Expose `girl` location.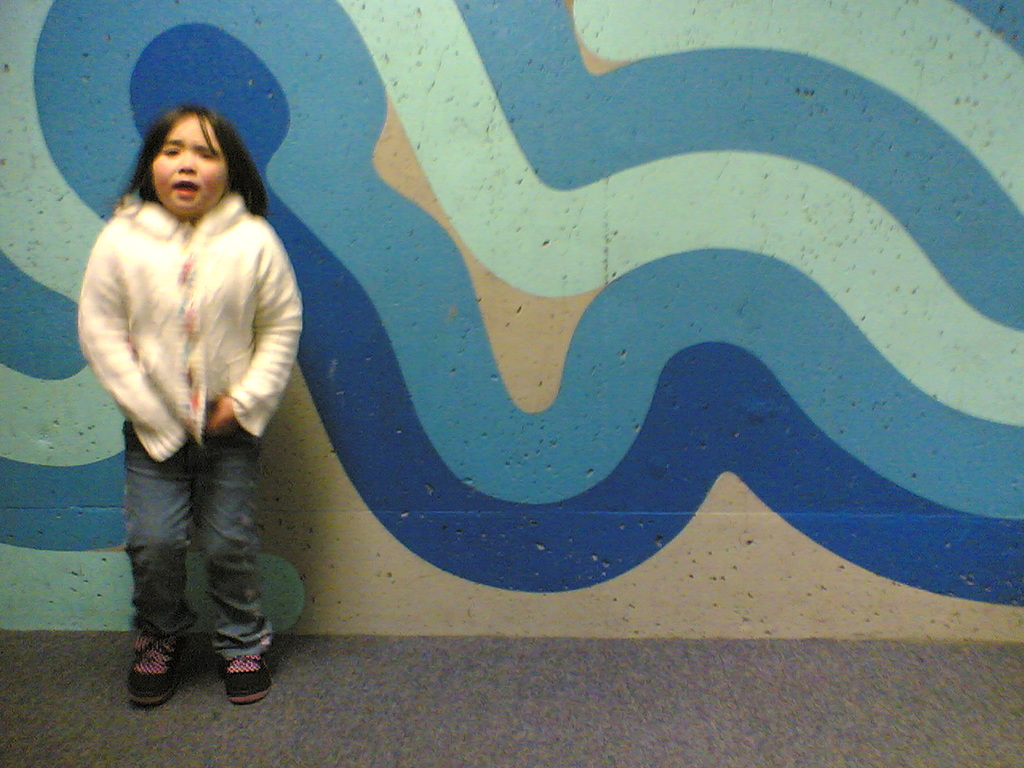
Exposed at x1=75, y1=103, x2=306, y2=708.
